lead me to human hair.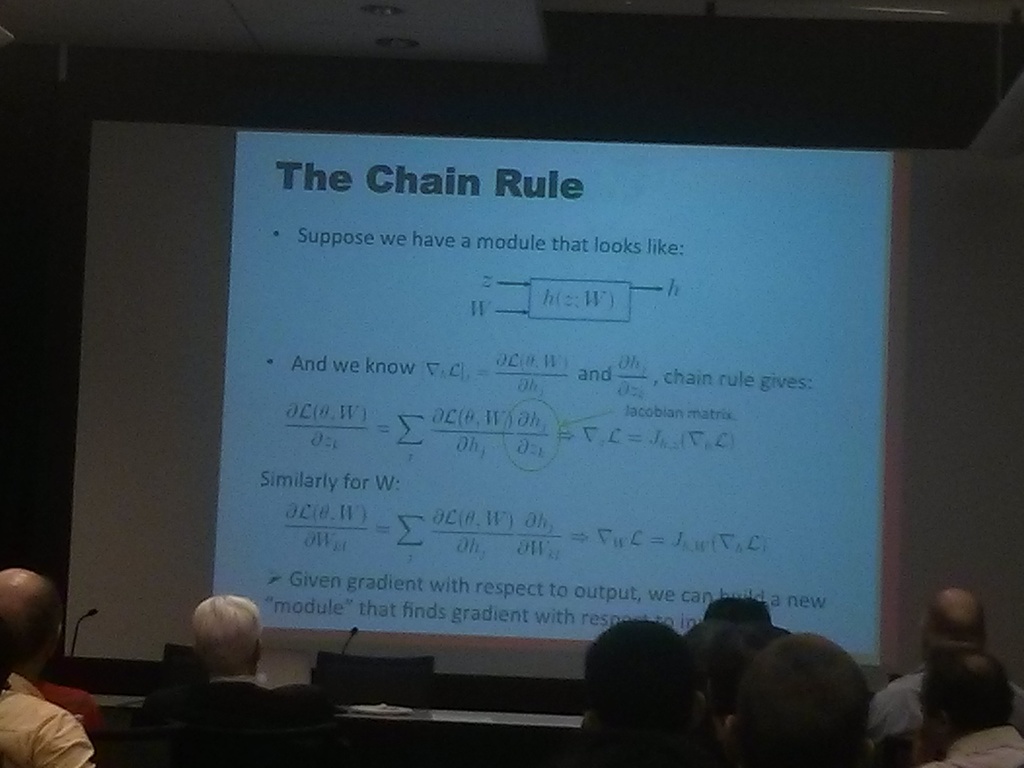
Lead to region(682, 617, 753, 723).
